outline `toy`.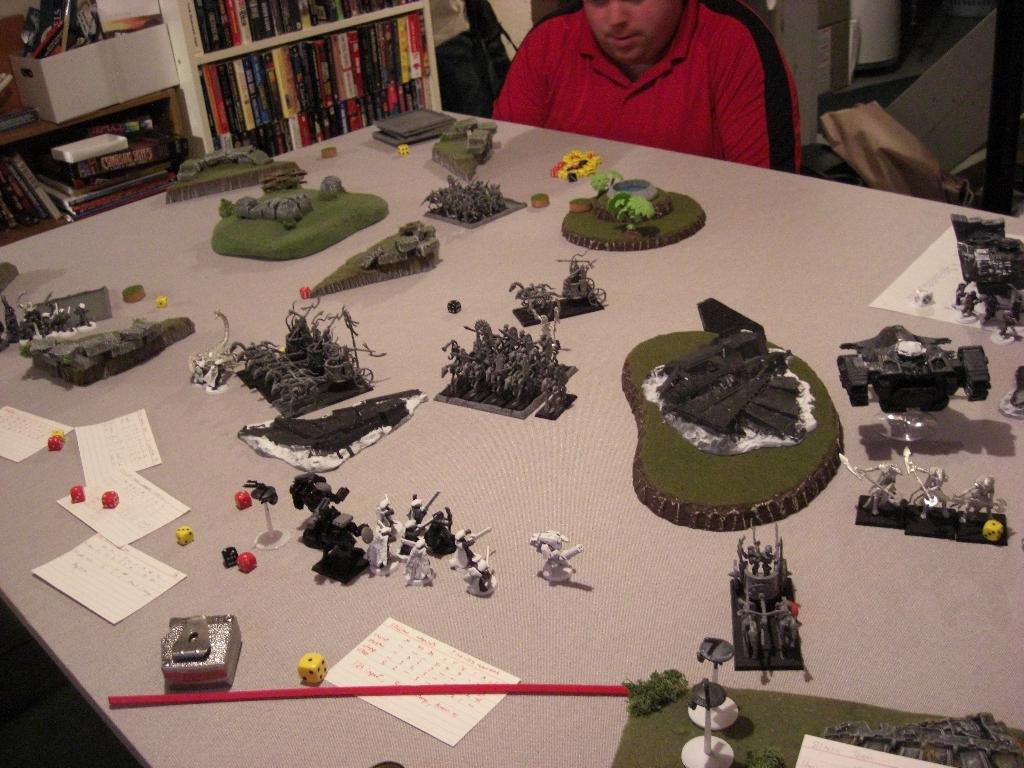
Outline: <box>401,536,440,590</box>.
